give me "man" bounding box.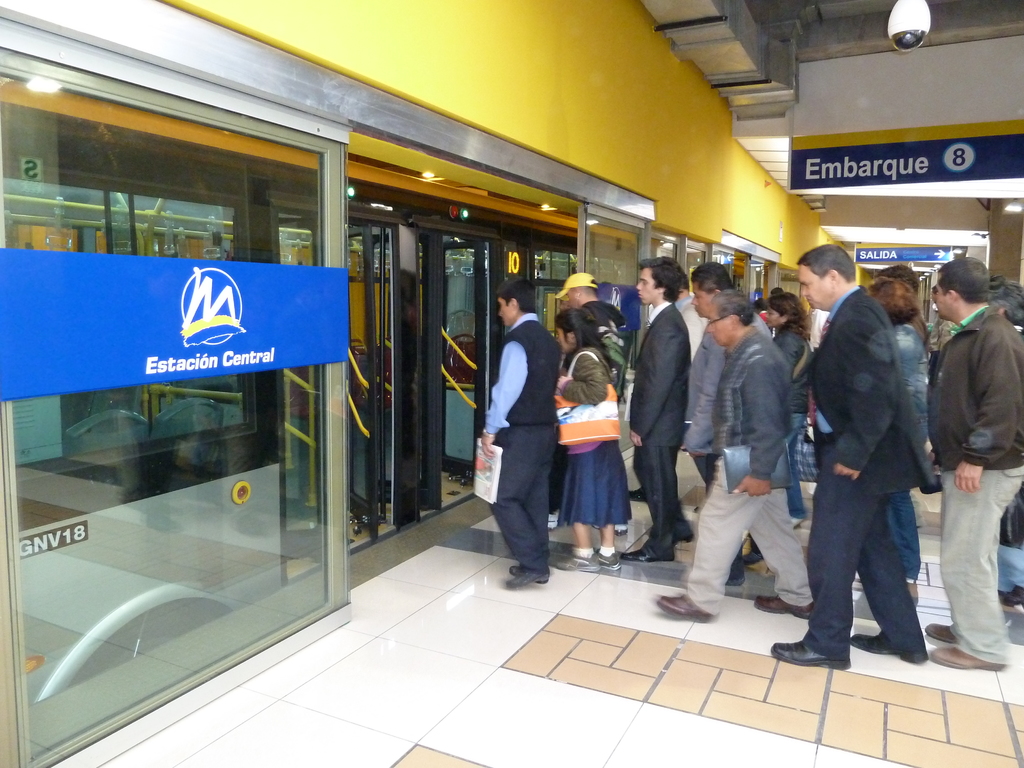
bbox=[916, 254, 1023, 668].
